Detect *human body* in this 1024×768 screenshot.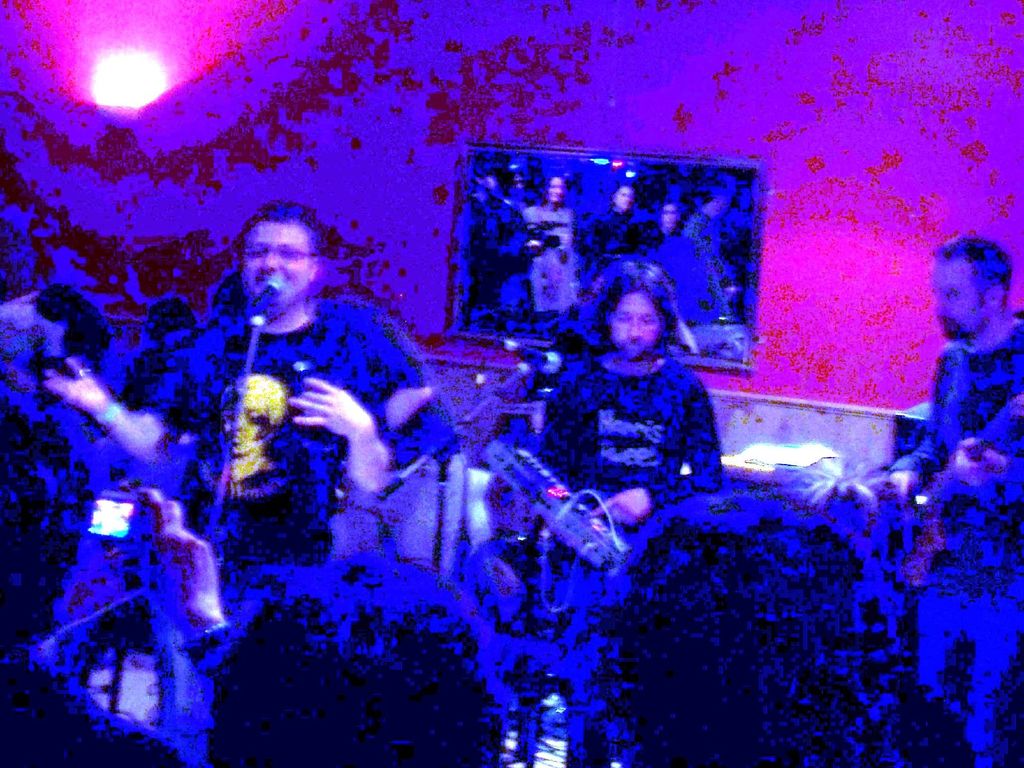
Detection: (x1=194, y1=188, x2=461, y2=609).
